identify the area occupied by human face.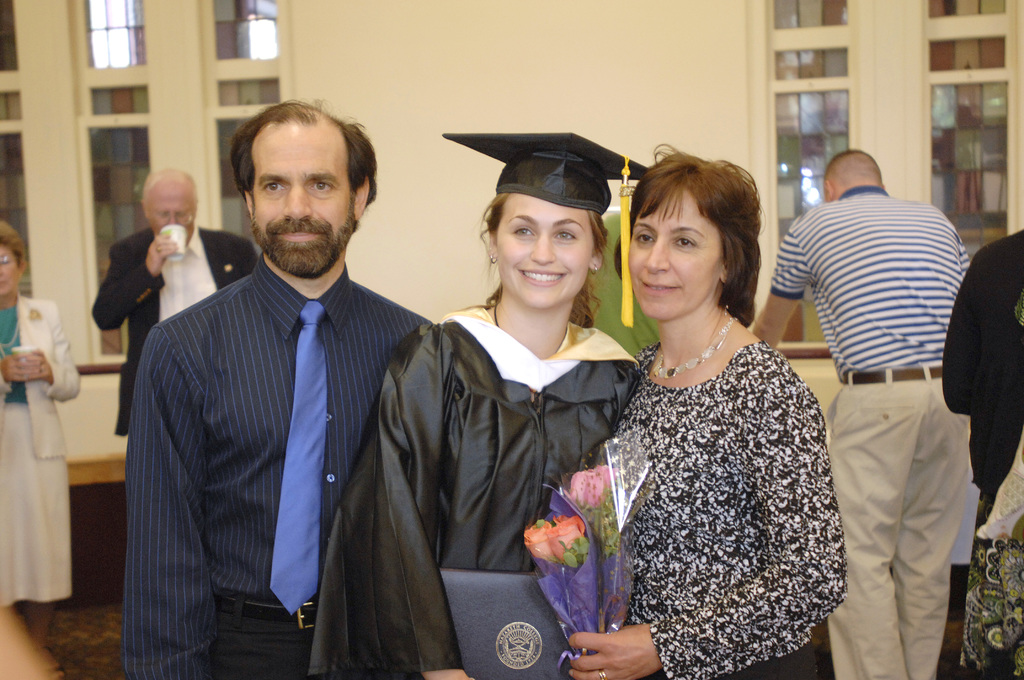
Area: {"left": 252, "top": 127, "right": 351, "bottom": 270}.
